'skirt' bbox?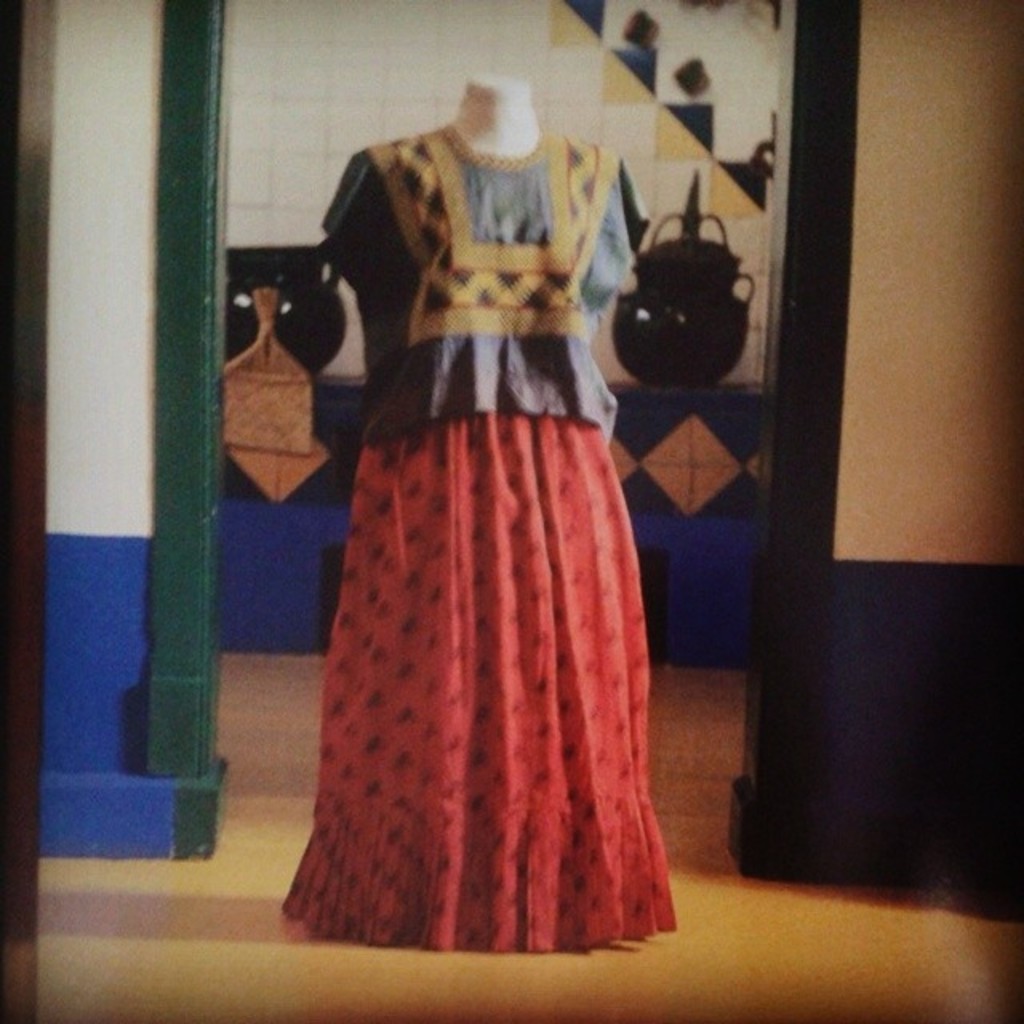
<box>285,414,683,950</box>
